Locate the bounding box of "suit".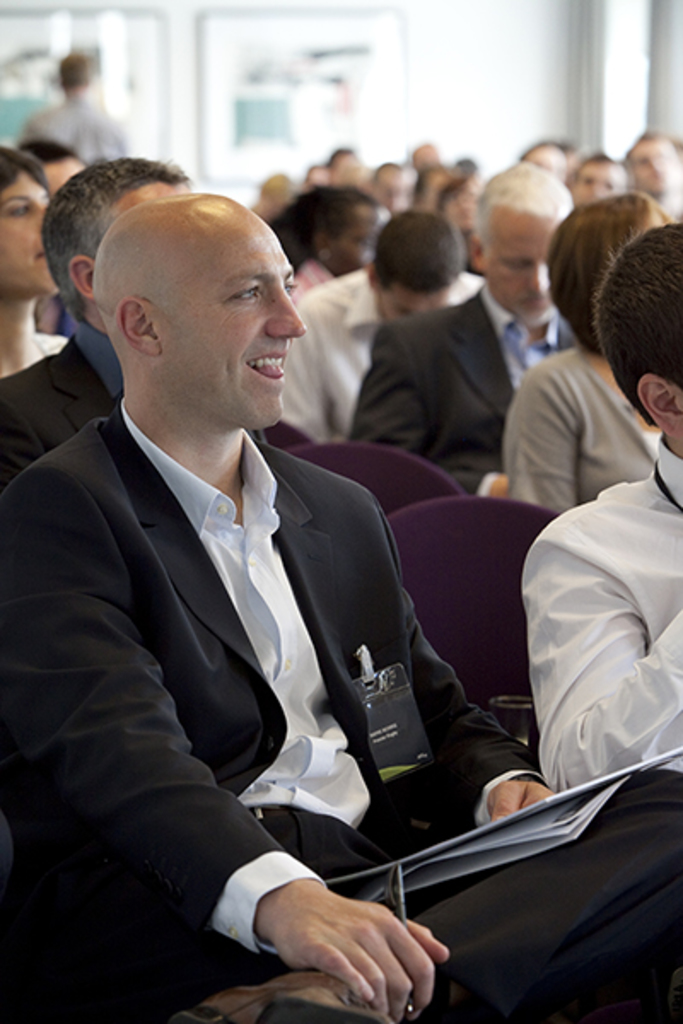
Bounding box: x1=0, y1=319, x2=125, y2=493.
